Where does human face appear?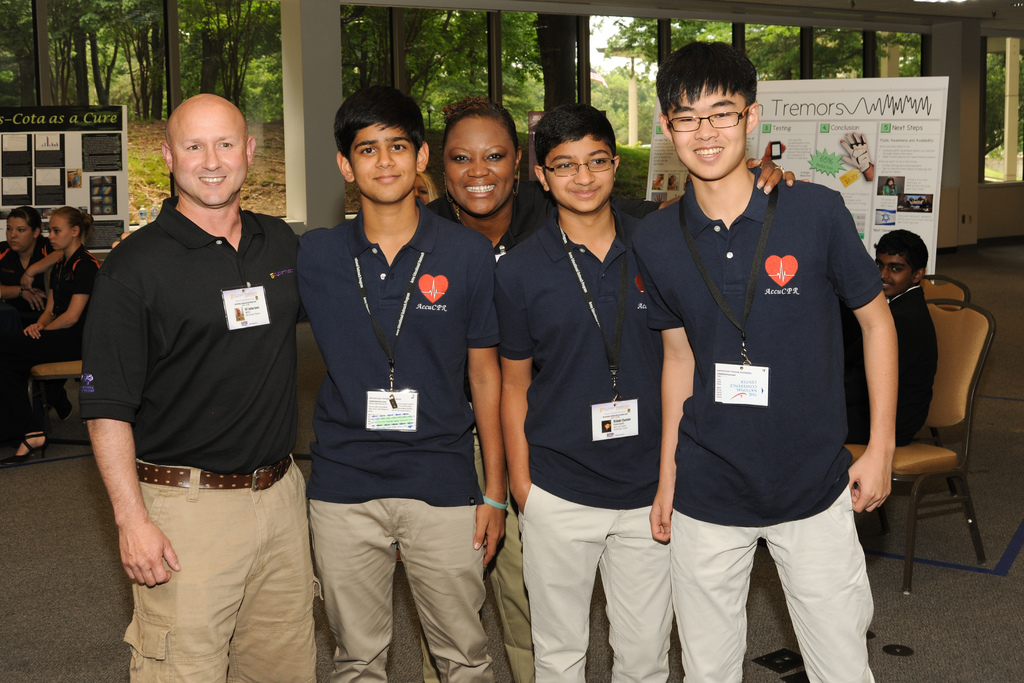
Appears at x1=669 y1=86 x2=744 y2=176.
